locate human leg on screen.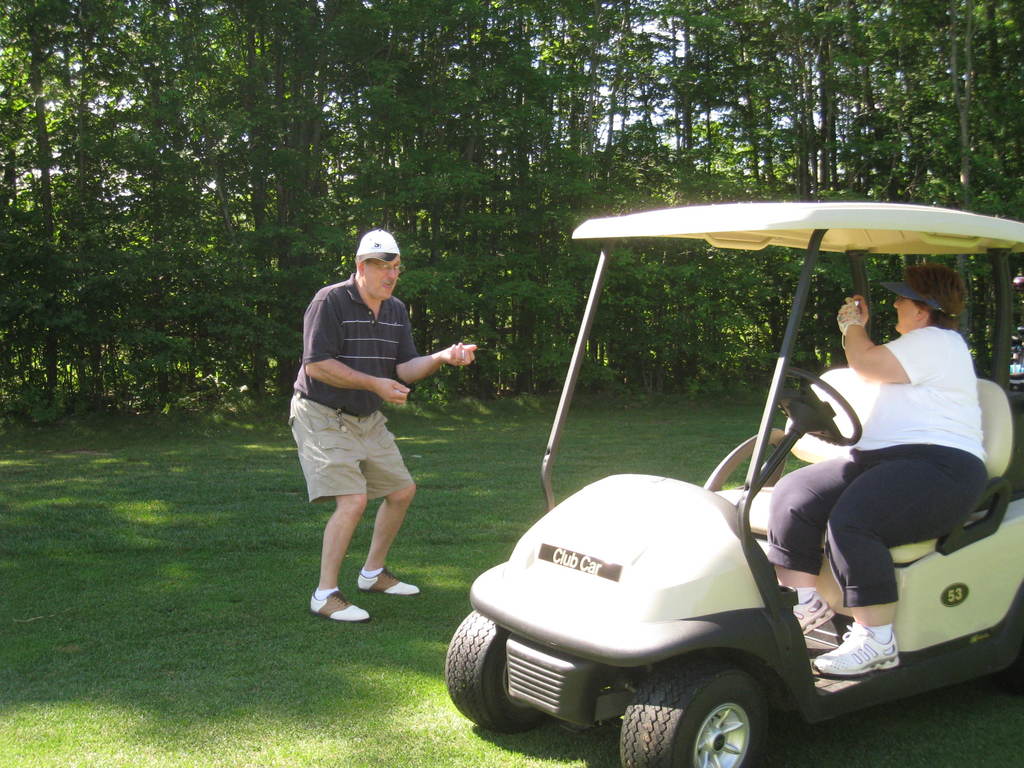
On screen at (left=355, top=436, right=427, bottom=593).
